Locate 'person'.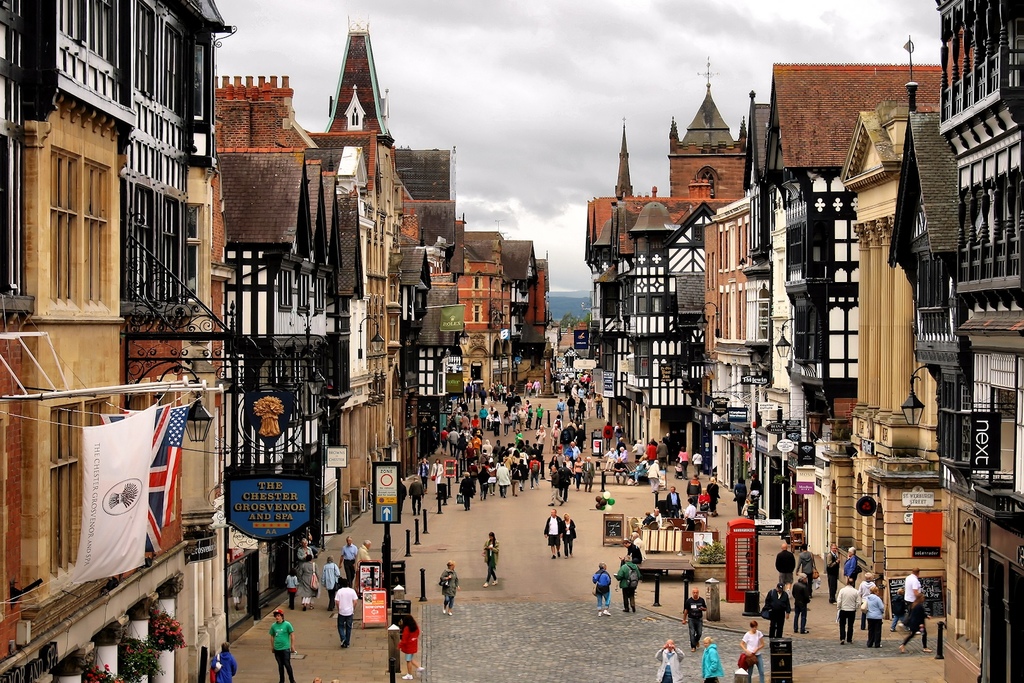
Bounding box: (x1=286, y1=568, x2=299, y2=610).
